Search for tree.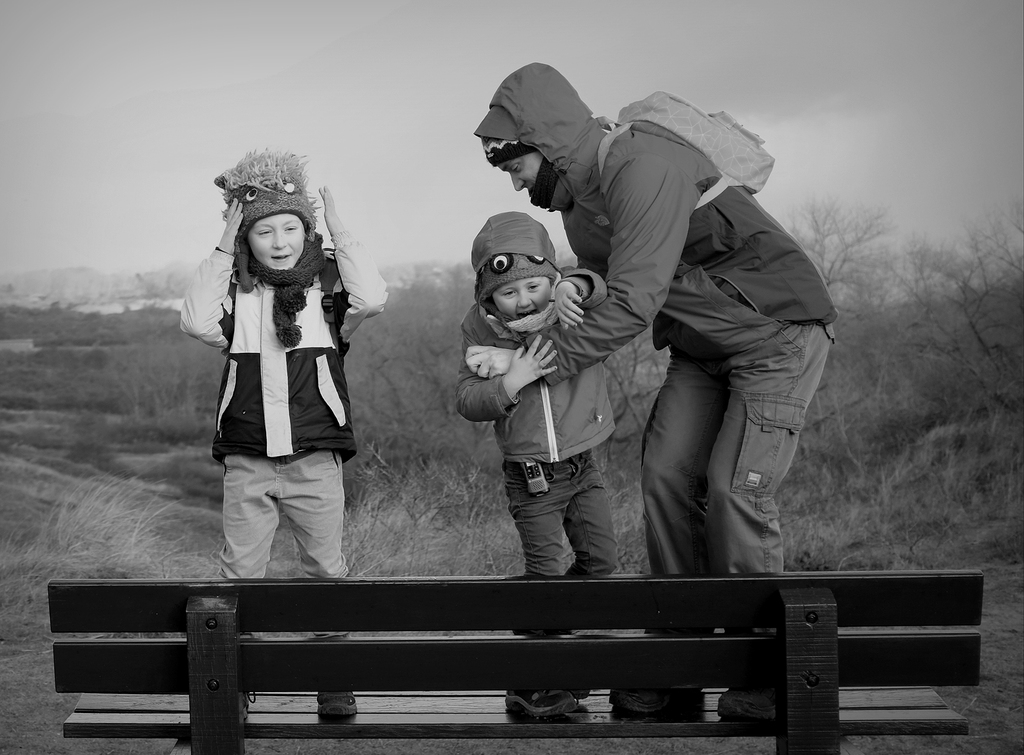
Found at box(886, 222, 999, 355).
